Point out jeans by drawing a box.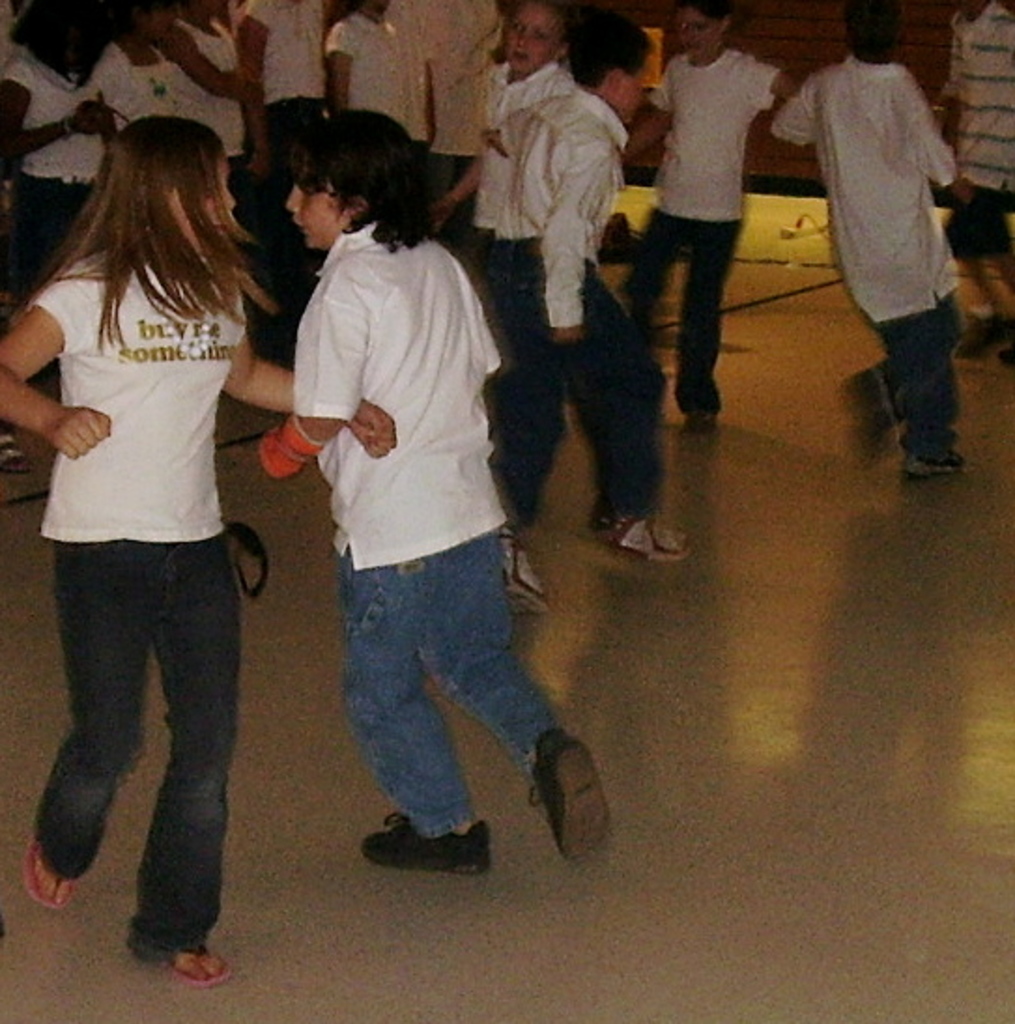
rect(821, 299, 968, 465).
